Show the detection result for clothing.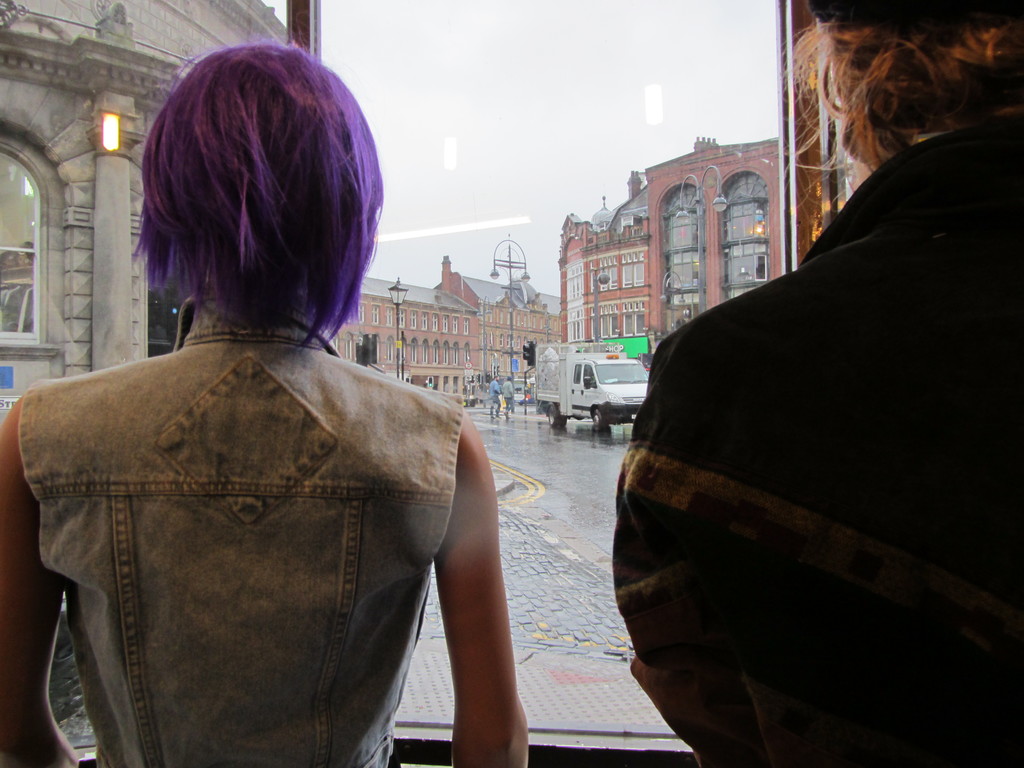
{"x1": 653, "y1": 47, "x2": 1012, "y2": 737}.
